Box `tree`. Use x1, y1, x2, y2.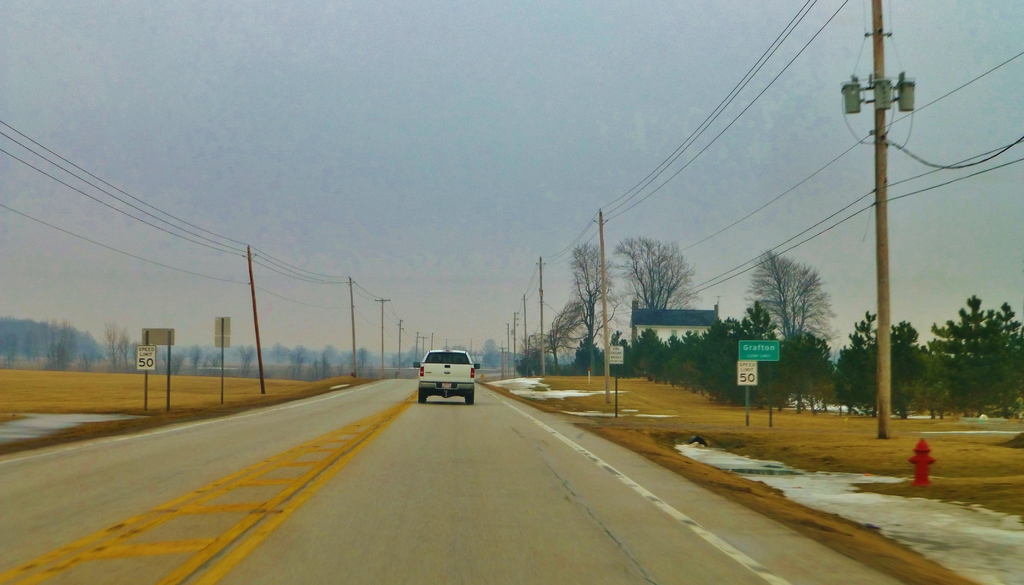
940, 301, 975, 419.
